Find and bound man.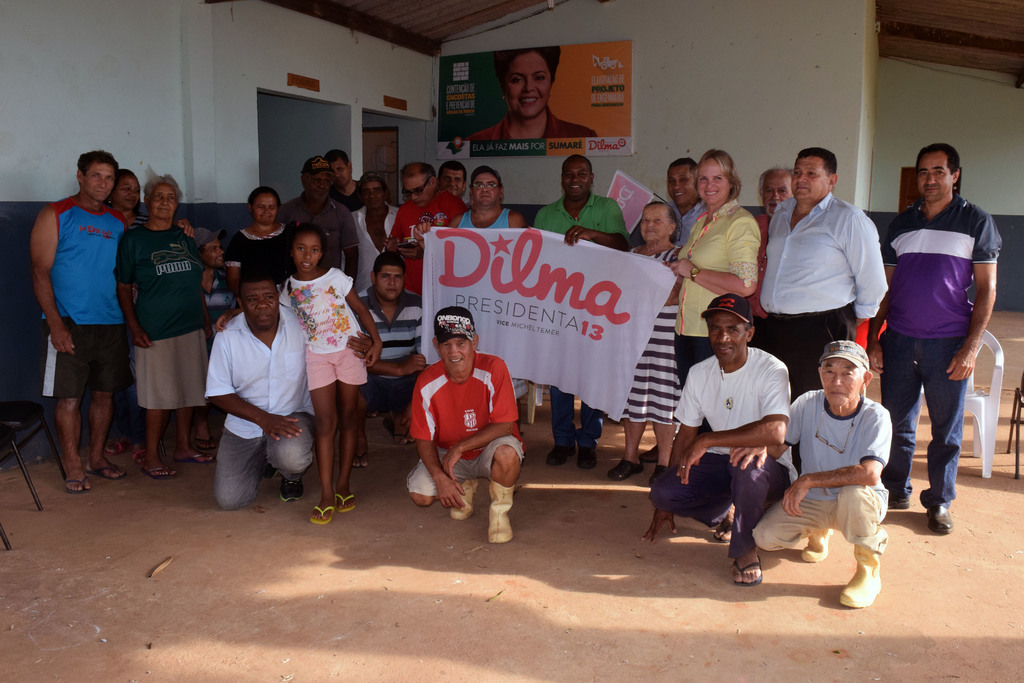
Bound: pyautogui.locateOnScreen(276, 154, 361, 288).
